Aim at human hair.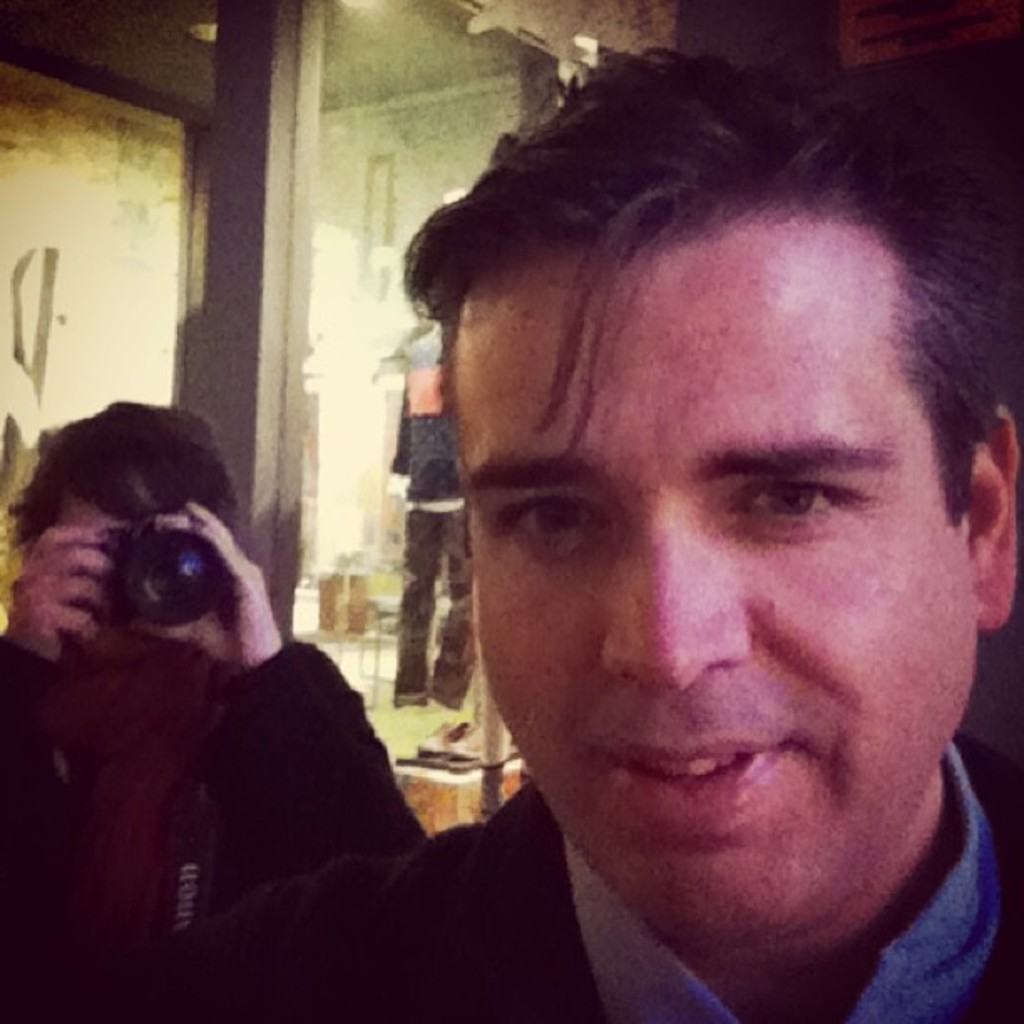
Aimed at bbox=[8, 400, 244, 617].
